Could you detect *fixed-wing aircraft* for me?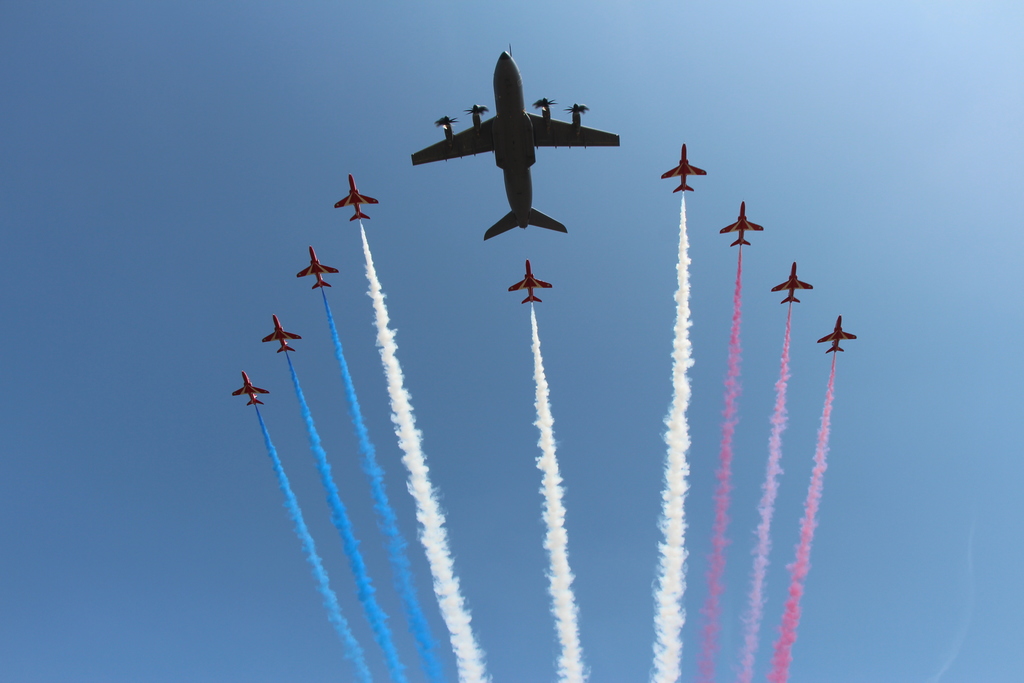
Detection result: bbox=[508, 256, 549, 304].
